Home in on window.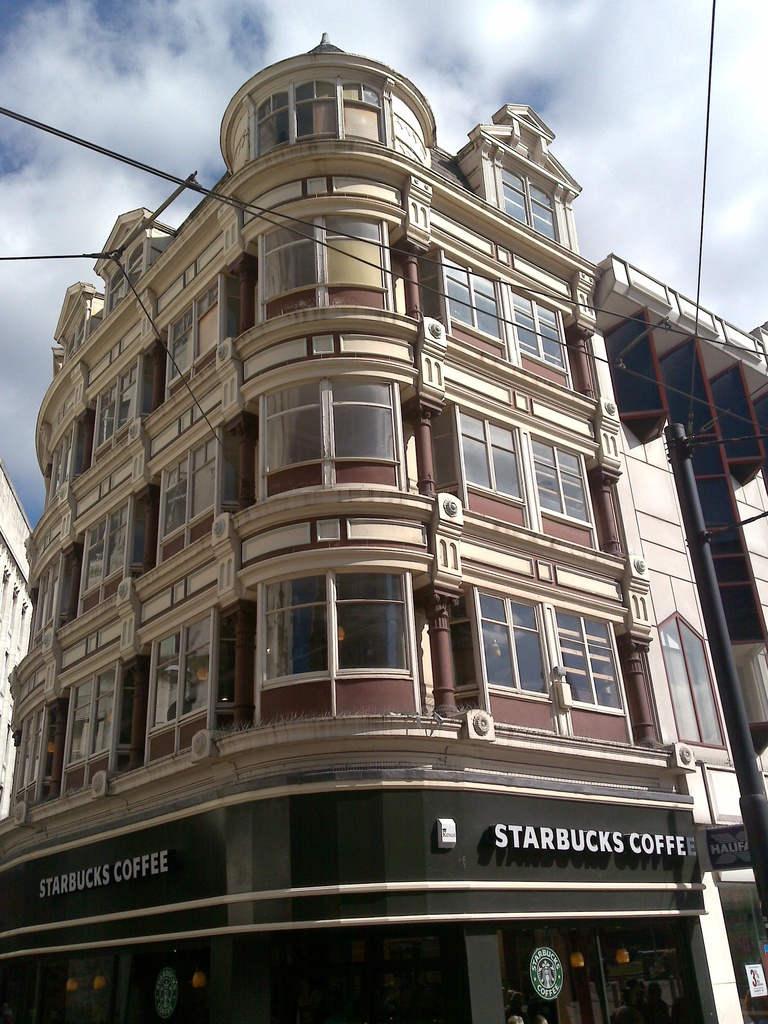
Homed in at rect(505, 285, 561, 388).
